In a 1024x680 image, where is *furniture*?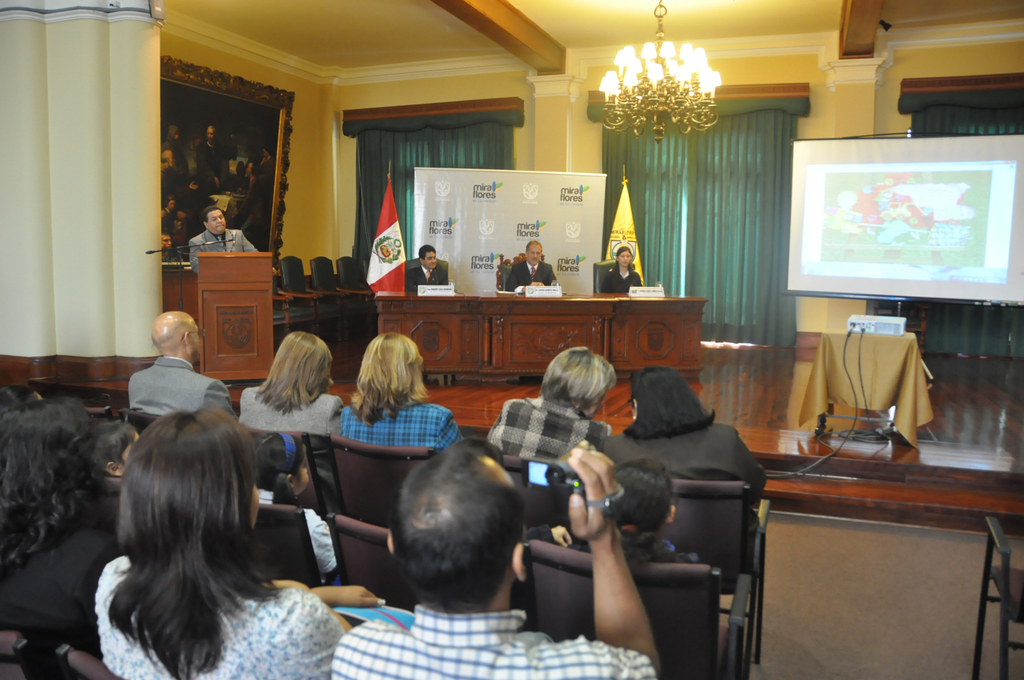
[198,250,274,381].
